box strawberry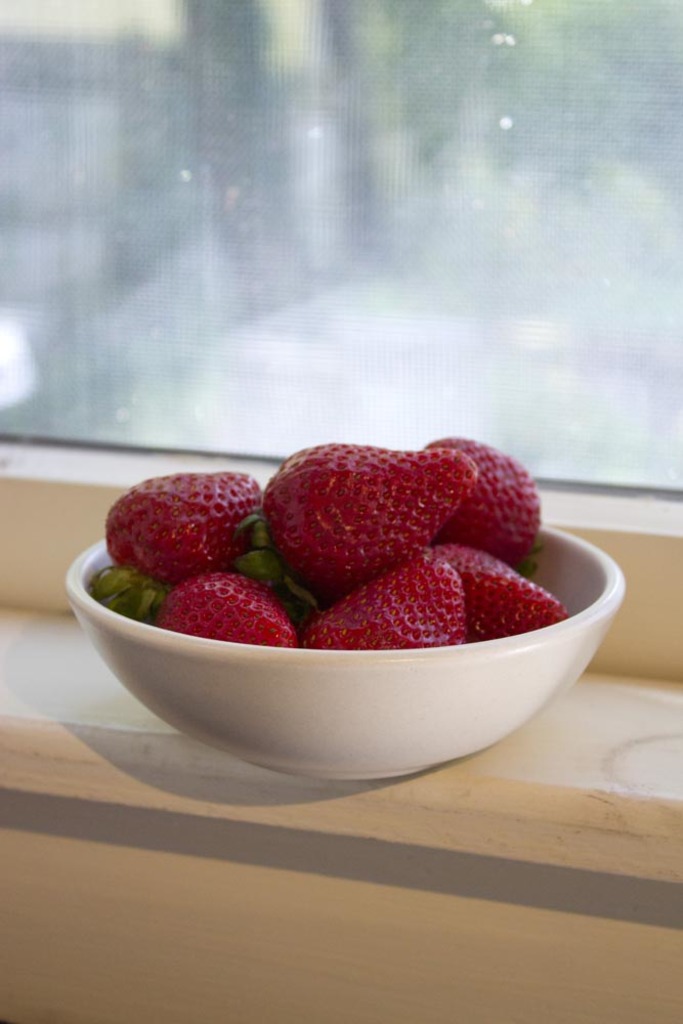
locate(154, 575, 292, 648)
